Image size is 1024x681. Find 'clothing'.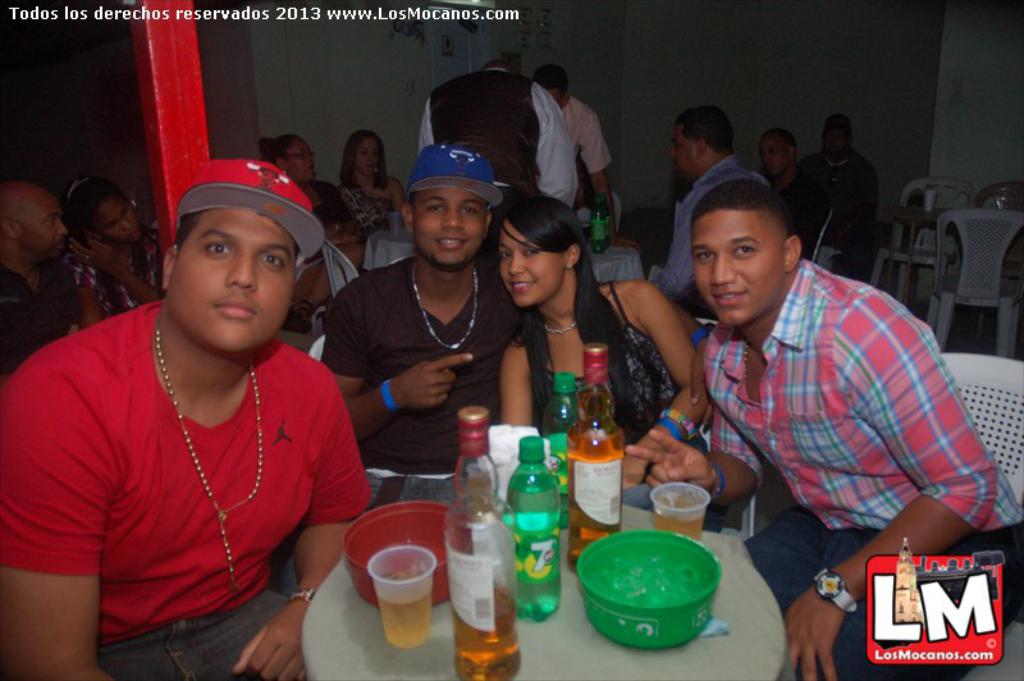
(566,95,612,183).
